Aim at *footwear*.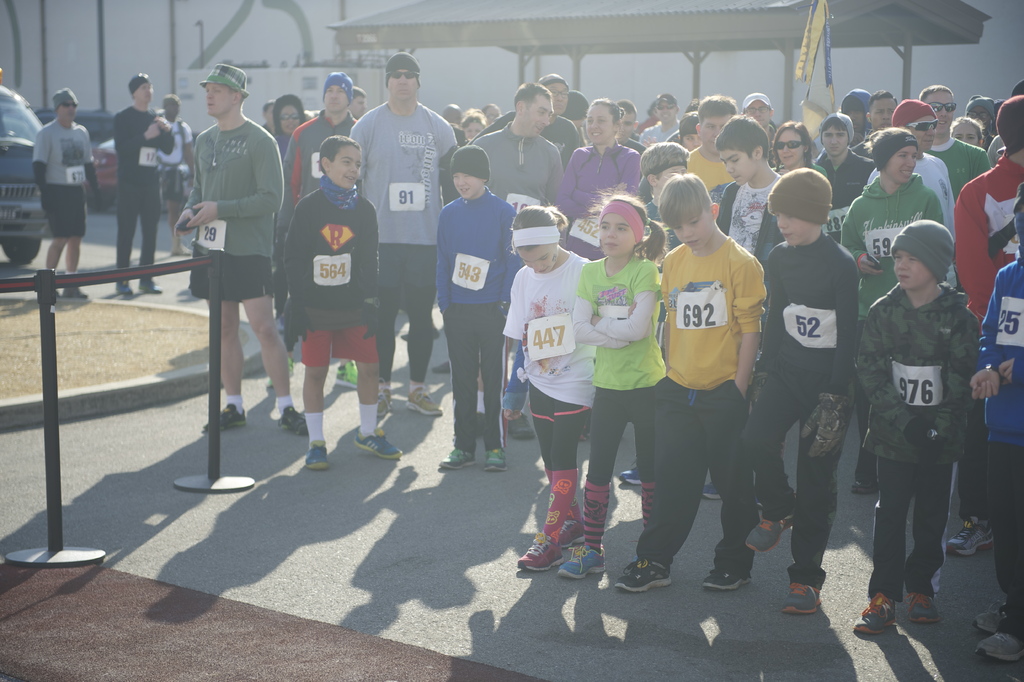
Aimed at bbox=[780, 579, 822, 617].
